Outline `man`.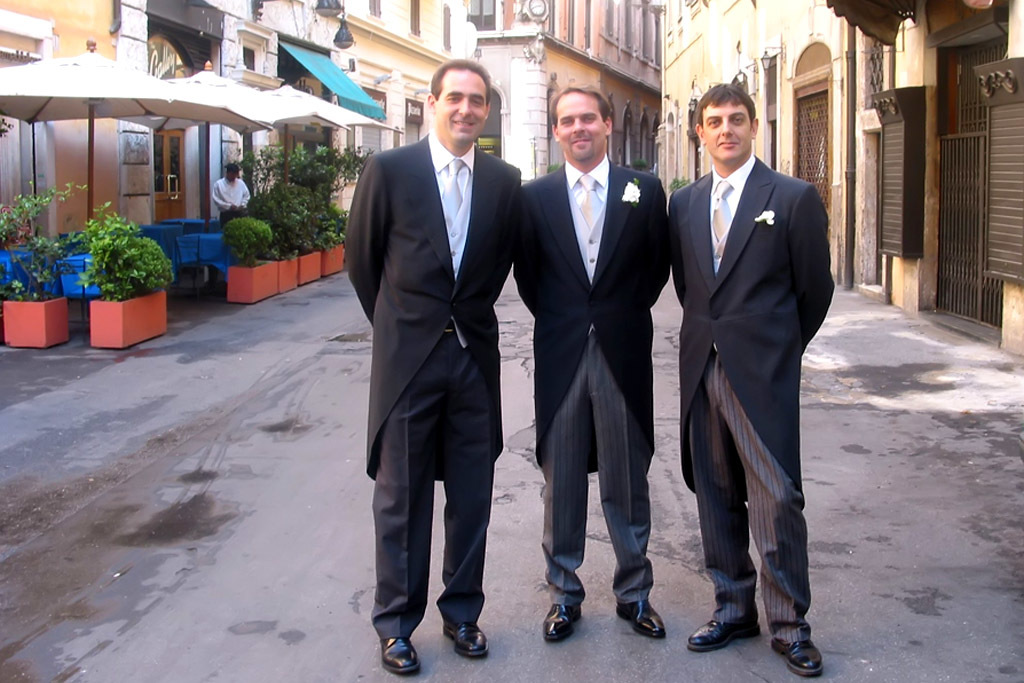
Outline: {"left": 655, "top": 66, "right": 835, "bottom": 656}.
